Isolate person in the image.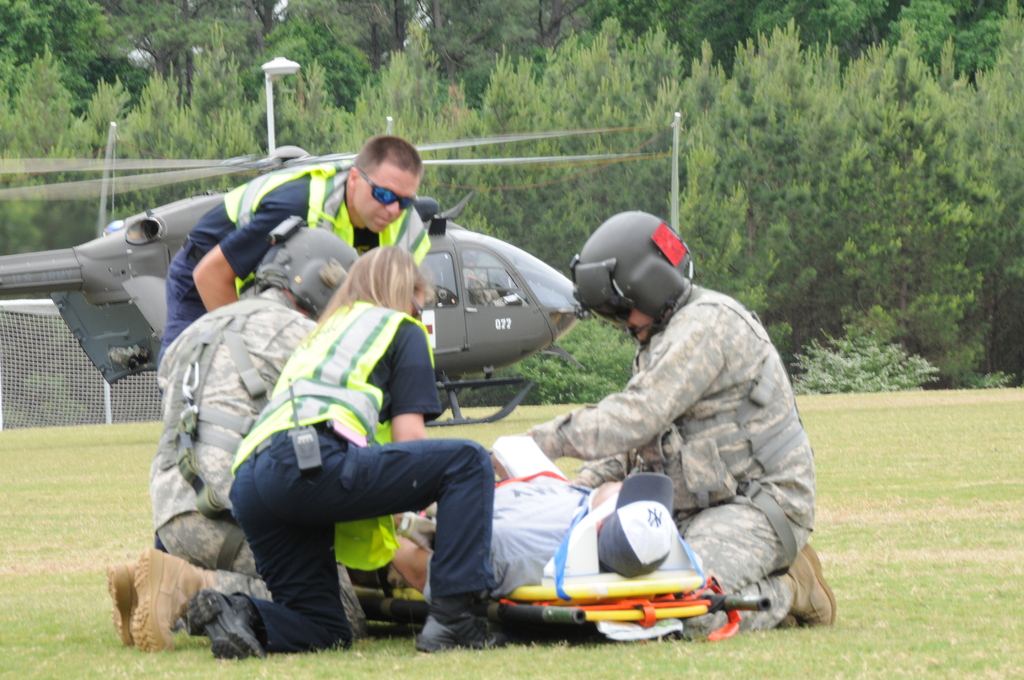
Isolated region: {"left": 175, "top": 247, "right": 506, "bottom": 660}.
